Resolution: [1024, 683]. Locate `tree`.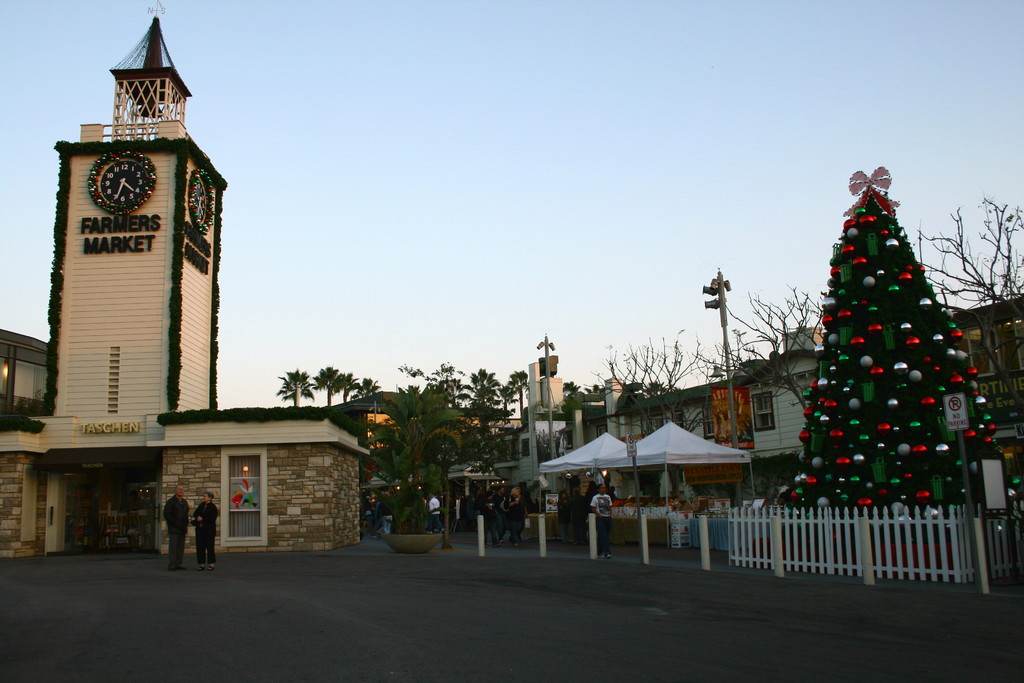
x1=694 y1=284 x2=822 y2=407.
